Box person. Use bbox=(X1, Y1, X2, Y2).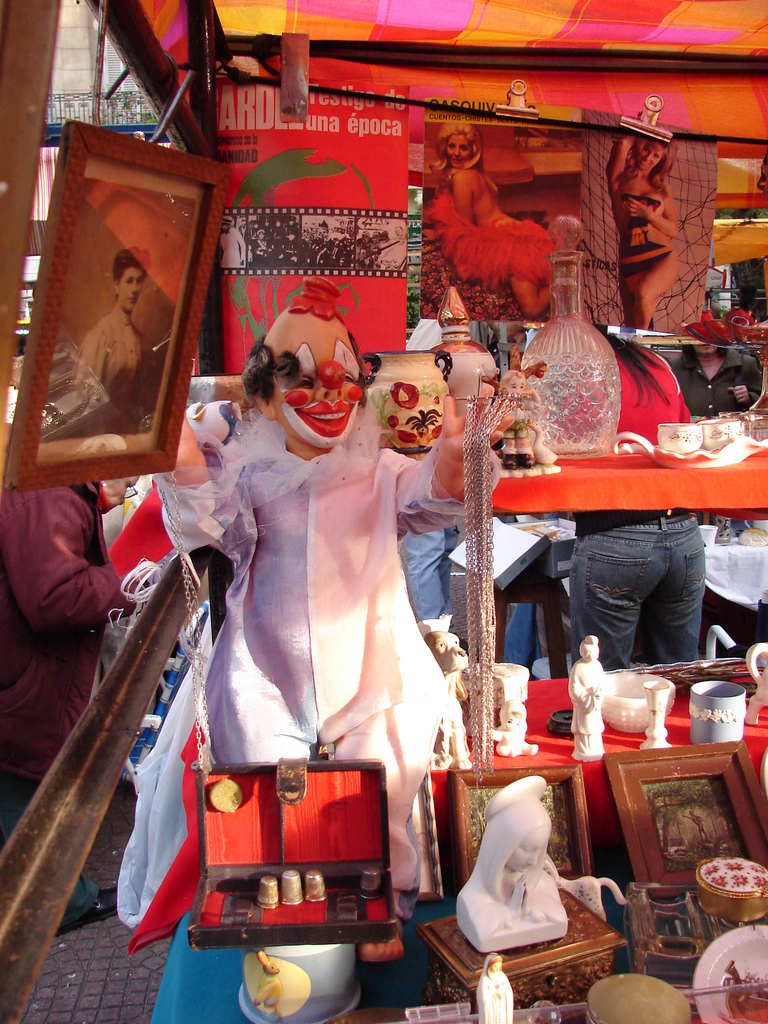
bbox=(399, 529, 464, 644).
